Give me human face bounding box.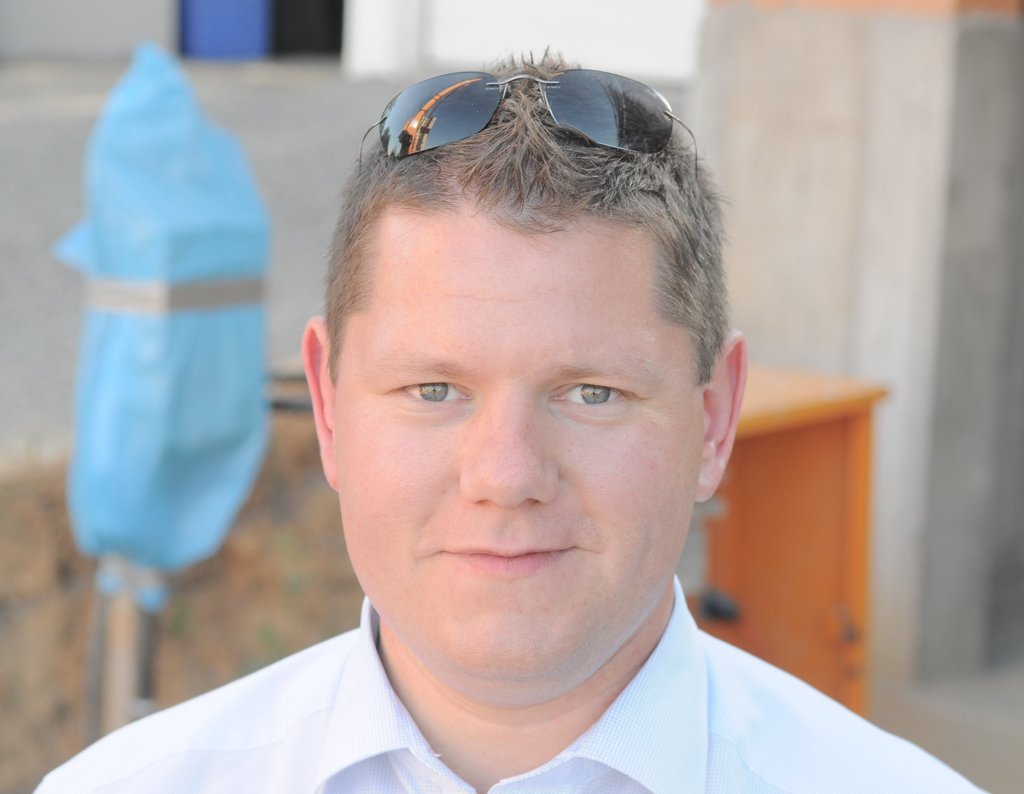
pyautogui.locateOnScreen(337, 221, 702, 681).
